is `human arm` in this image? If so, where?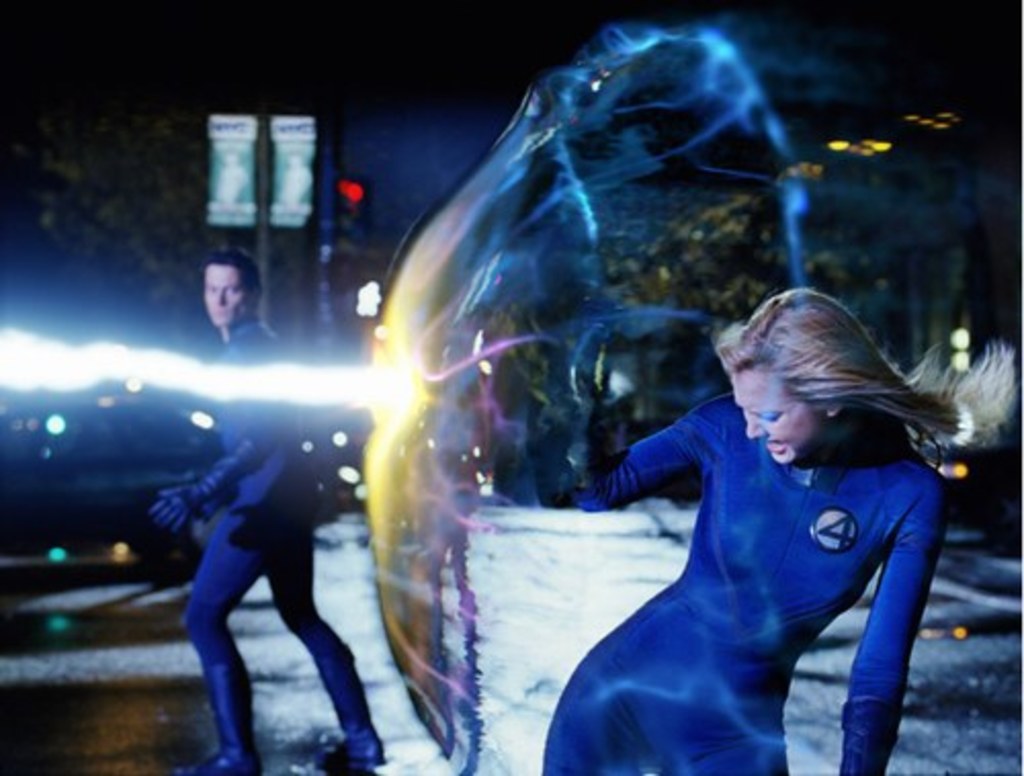
Yes, at 559,319,709,516.
